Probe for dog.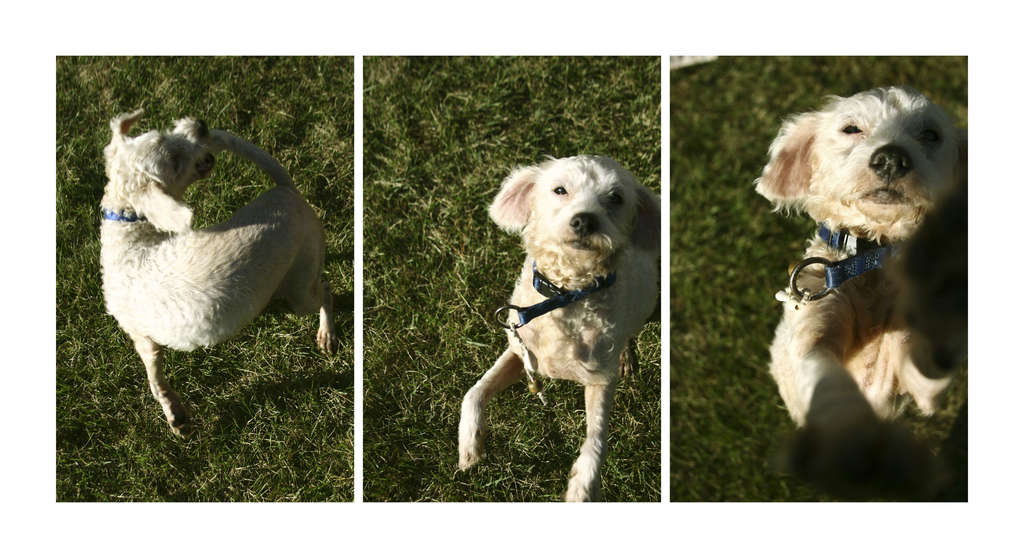
Probe result: 751, 84, 967, 500.
